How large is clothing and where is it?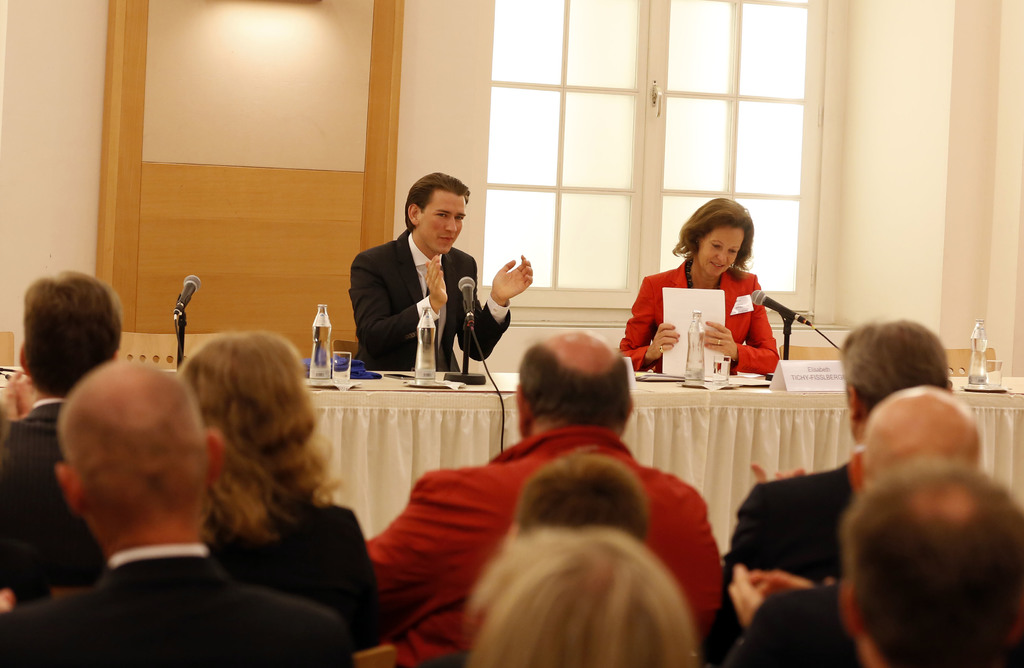
Bounding box: 361:436:716:667.
